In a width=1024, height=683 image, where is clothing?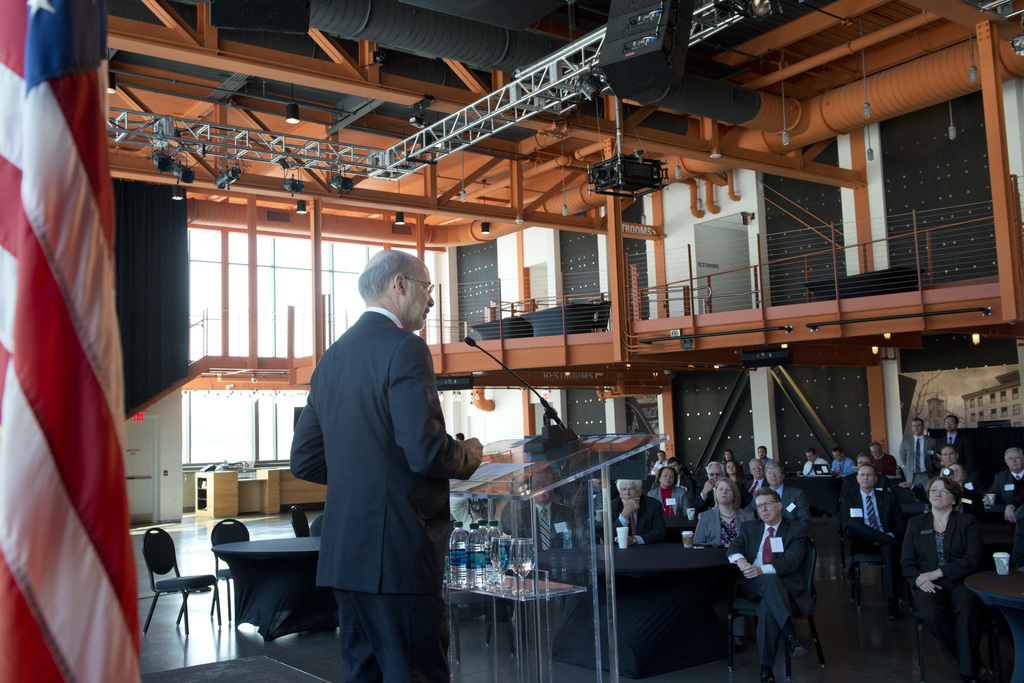
694 508 748 552.
